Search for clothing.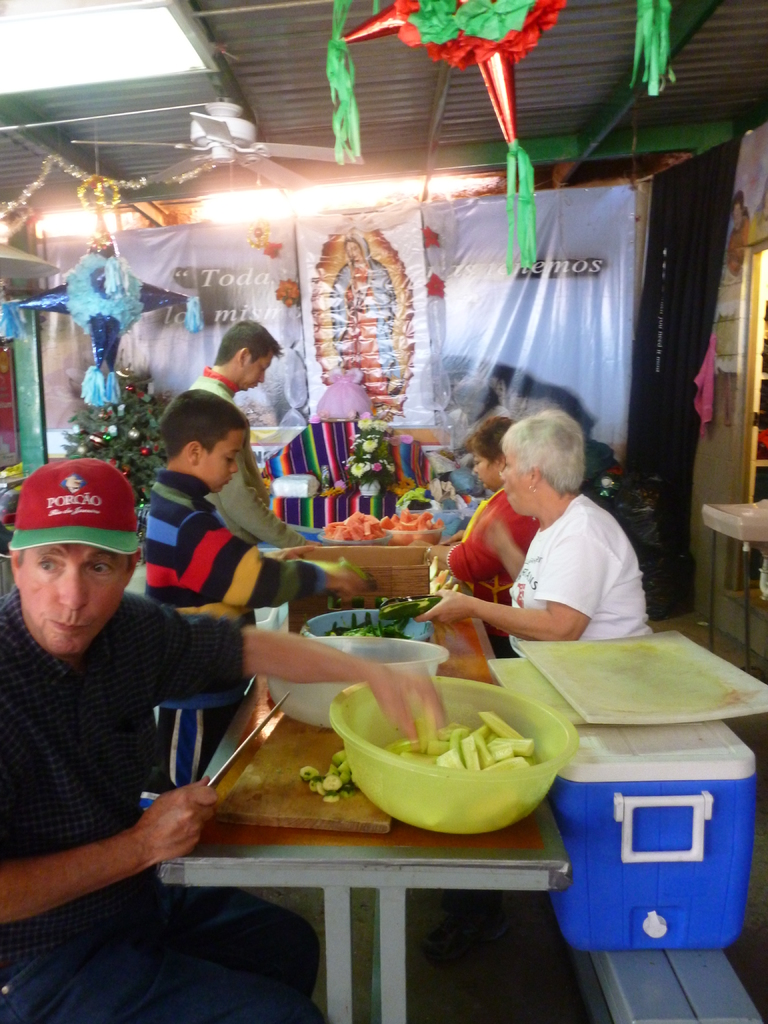
Found at [186, 369, 310, 552].
